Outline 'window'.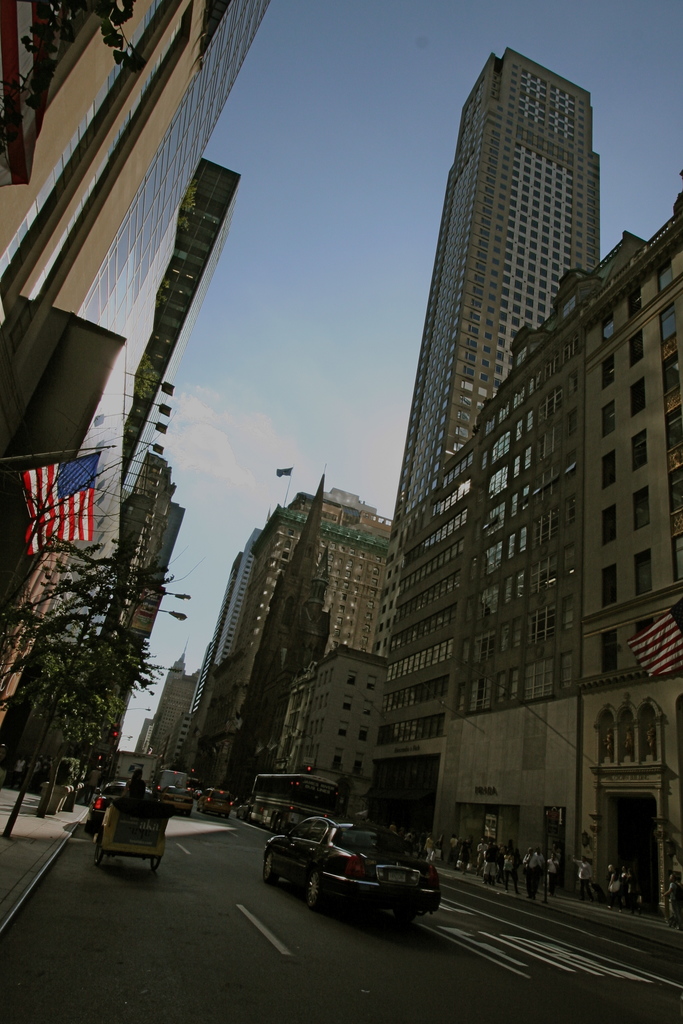
Outline: BBox(630, 376, 647, 417).
